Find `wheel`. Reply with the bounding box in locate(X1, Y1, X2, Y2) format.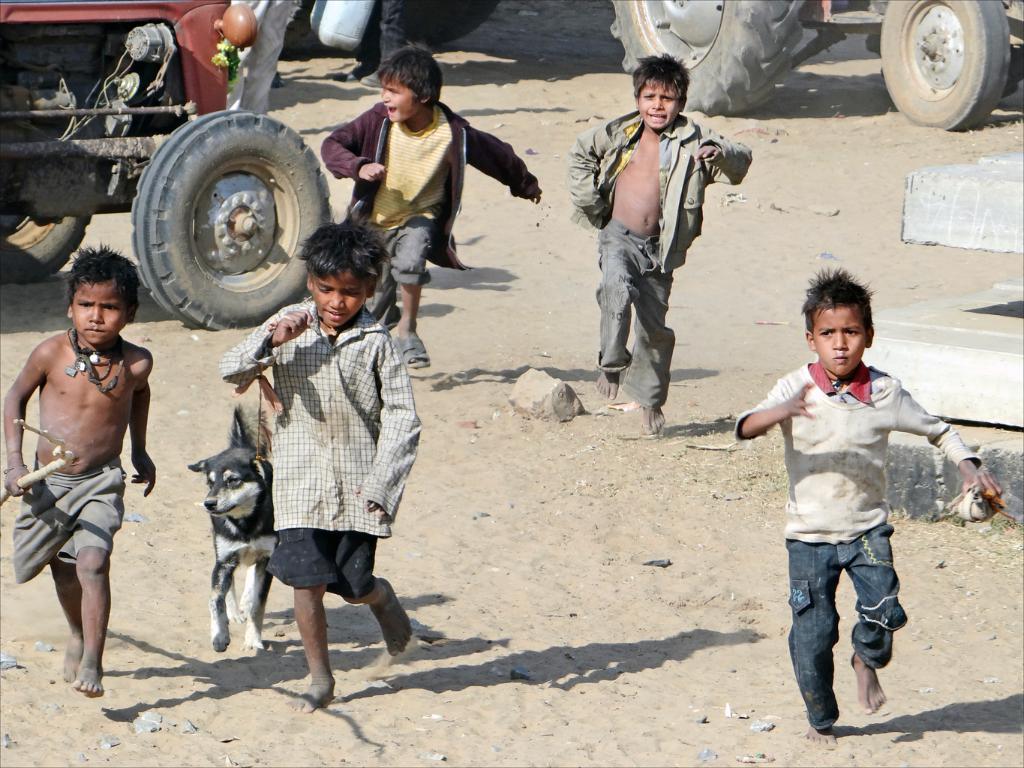
locate(0, 210, 99, 280).
